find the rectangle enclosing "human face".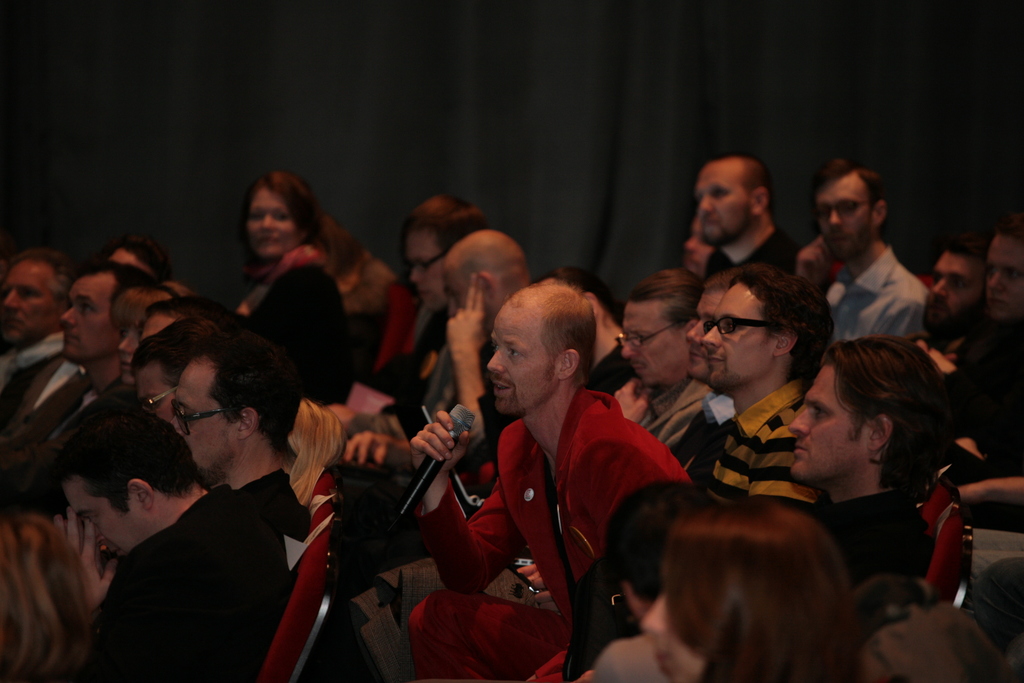
pyautogui.locateOnScreen(166, 360, 238, 474).
